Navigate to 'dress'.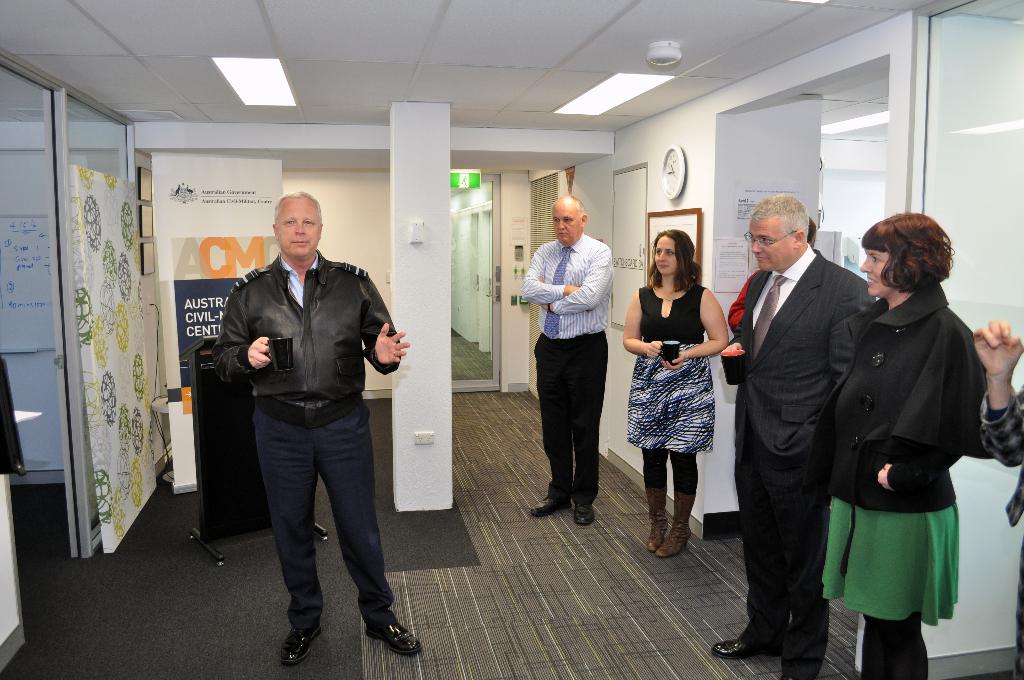
Navigation target: rect(820, 287, 963, 624).
